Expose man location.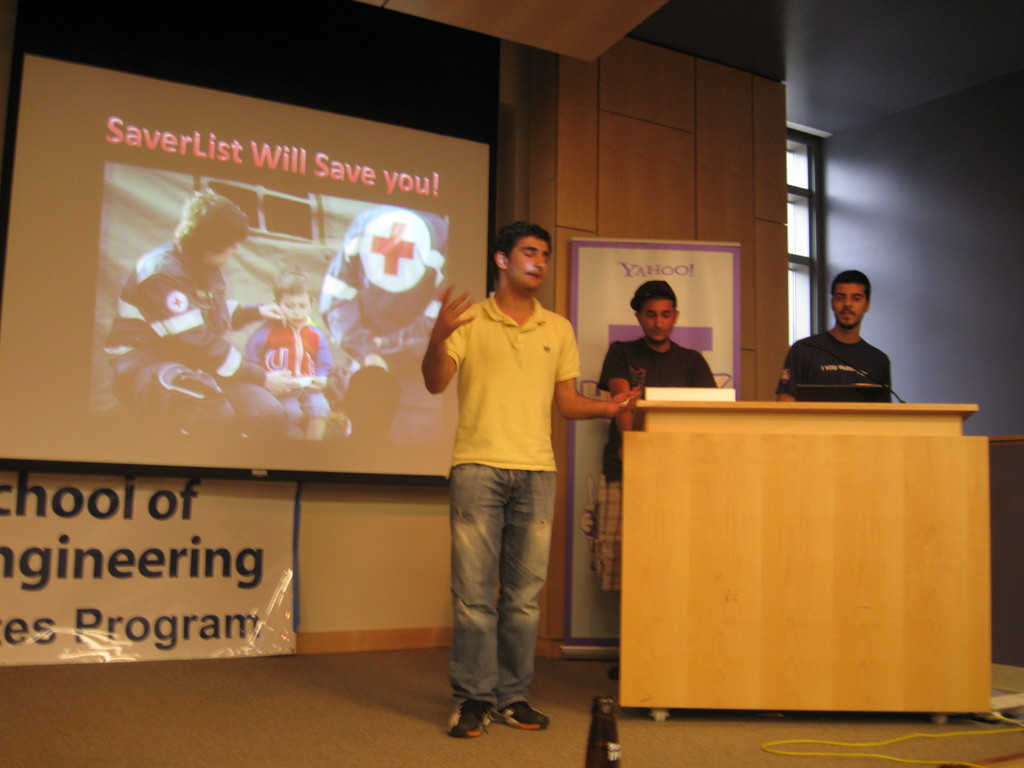
Exposed at bbox(771, 274, 919, 403).
